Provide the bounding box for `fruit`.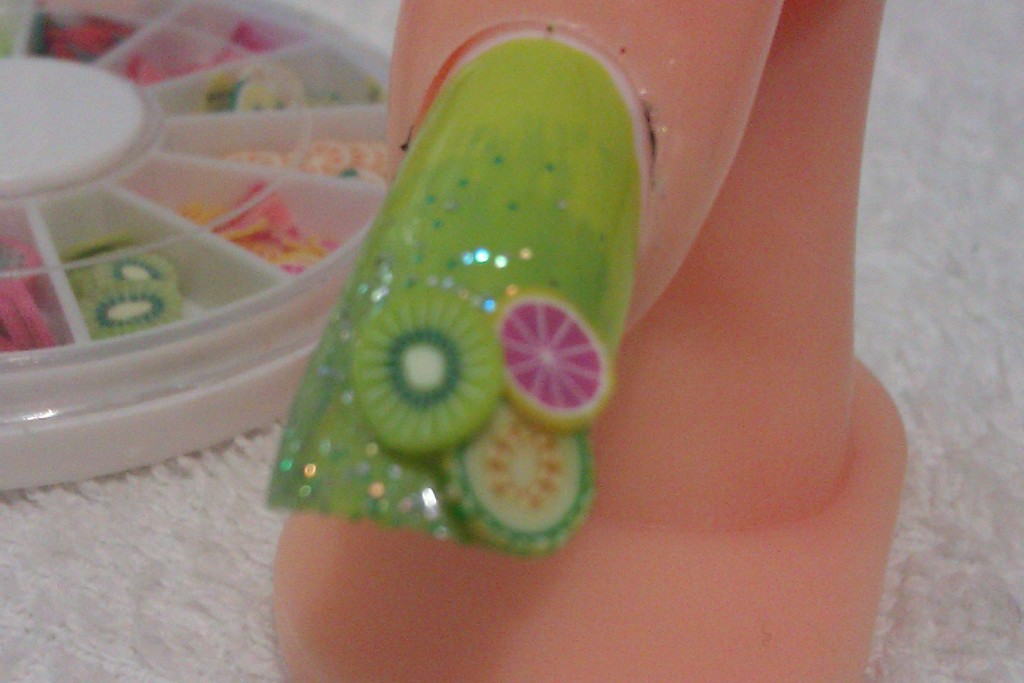
box=[376, 142, 392, 186].
